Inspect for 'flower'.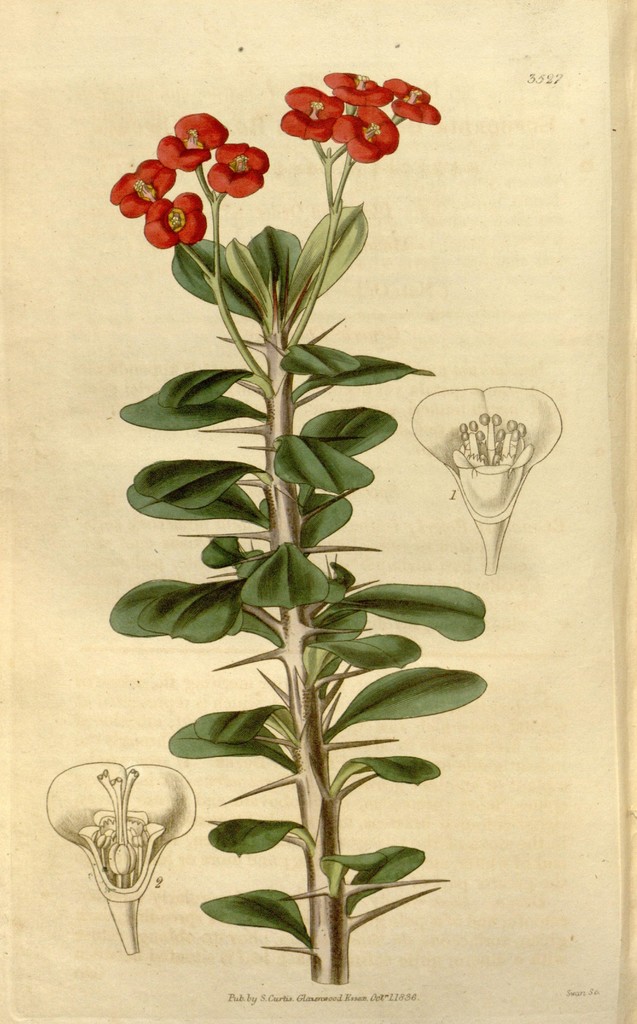
Inspection: region(334, 102, 398, 168).
